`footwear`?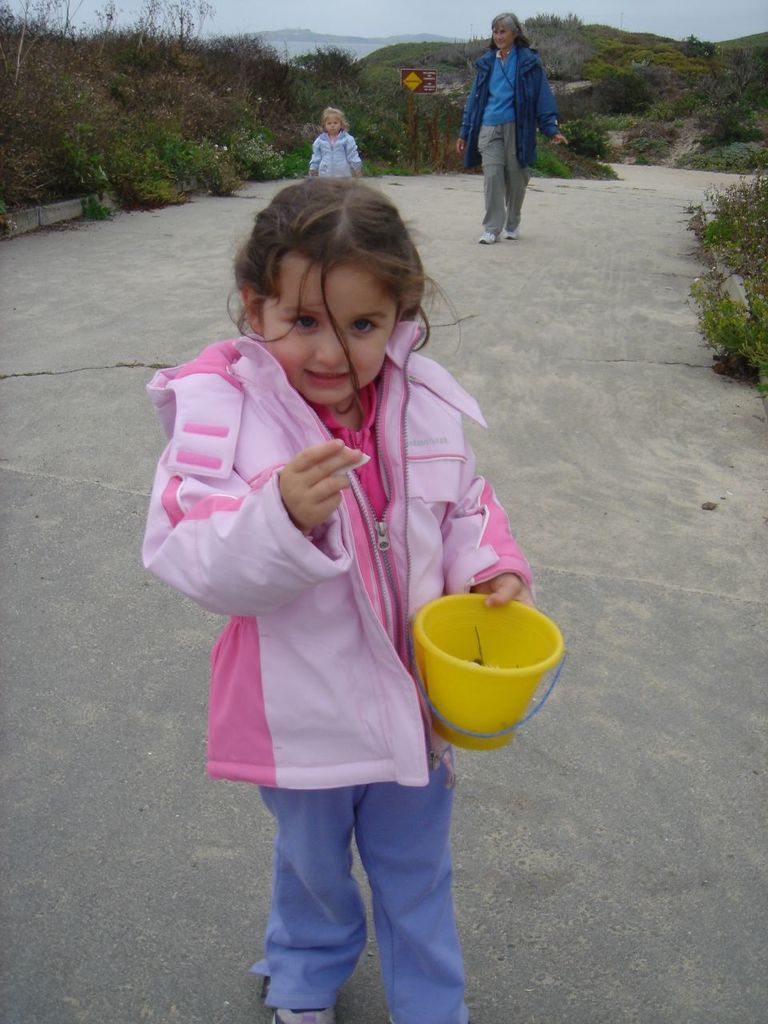
left=479, top=230, right=497, bottom=245
